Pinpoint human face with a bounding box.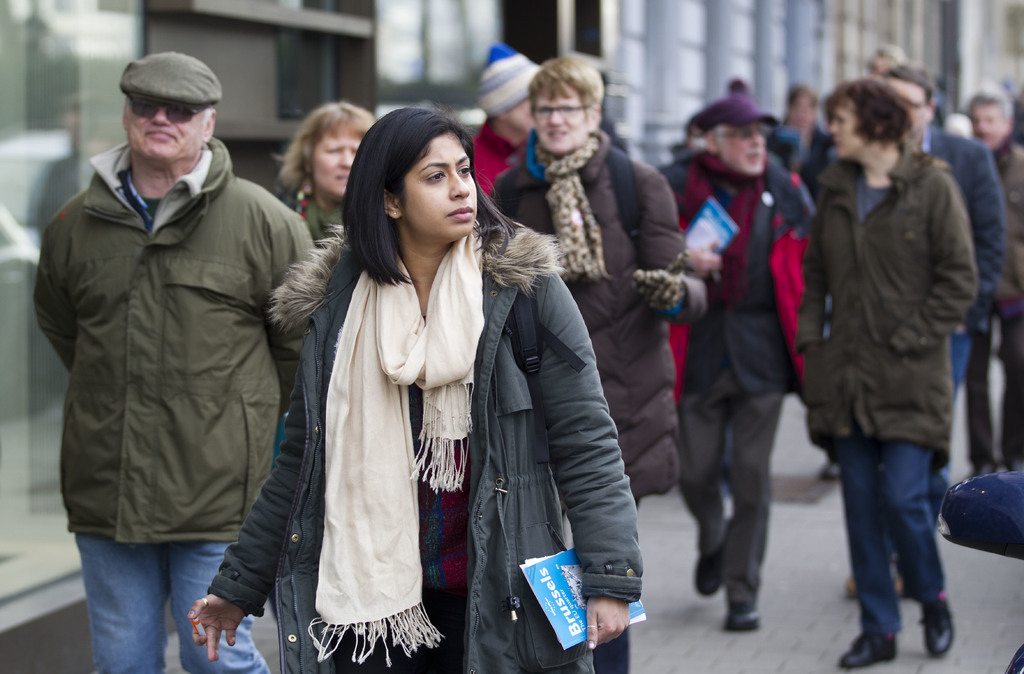
select_region(313, 126, 356, 189).
